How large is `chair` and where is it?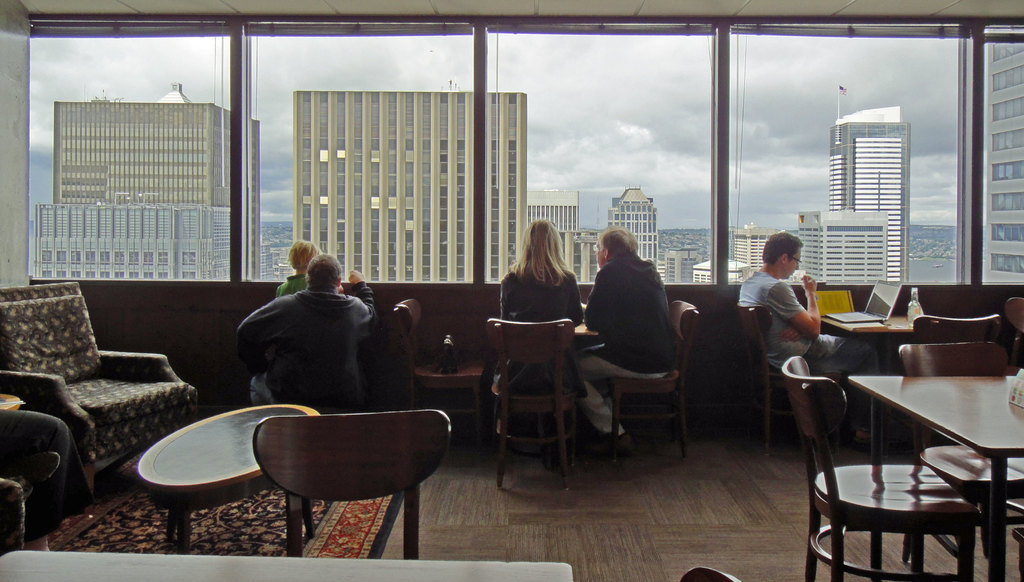
Bounding box: x1=887, y1=340, x2=1013, y2=575.
